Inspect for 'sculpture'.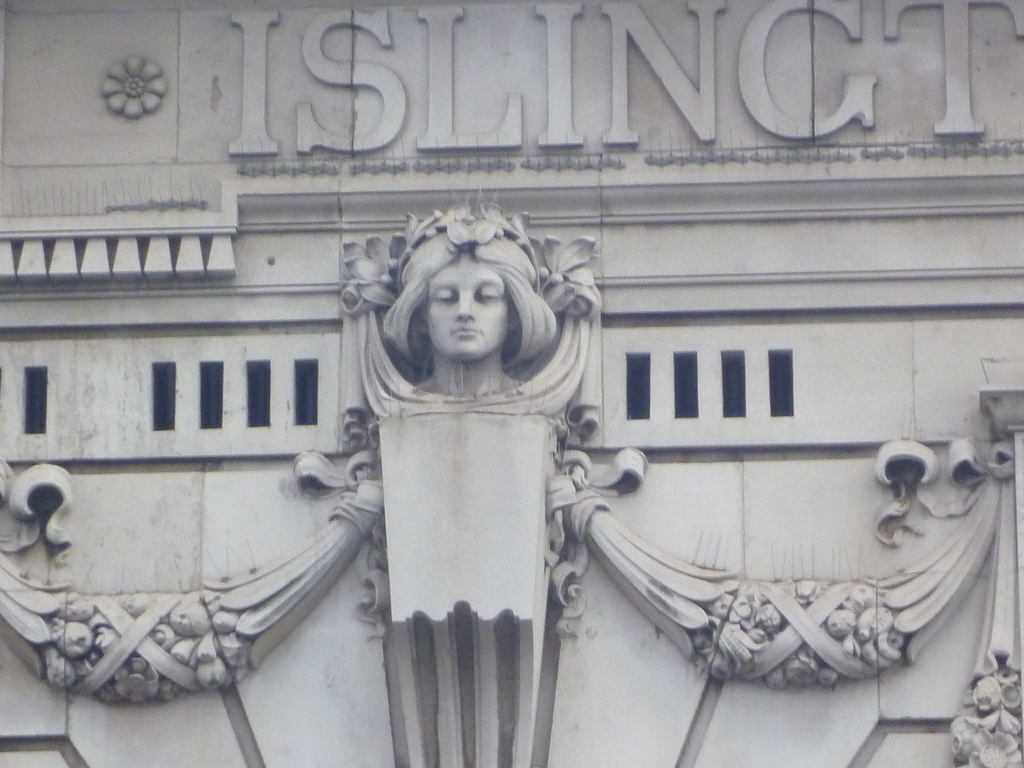
Inspection: locate(385, 180, 563, 397).
